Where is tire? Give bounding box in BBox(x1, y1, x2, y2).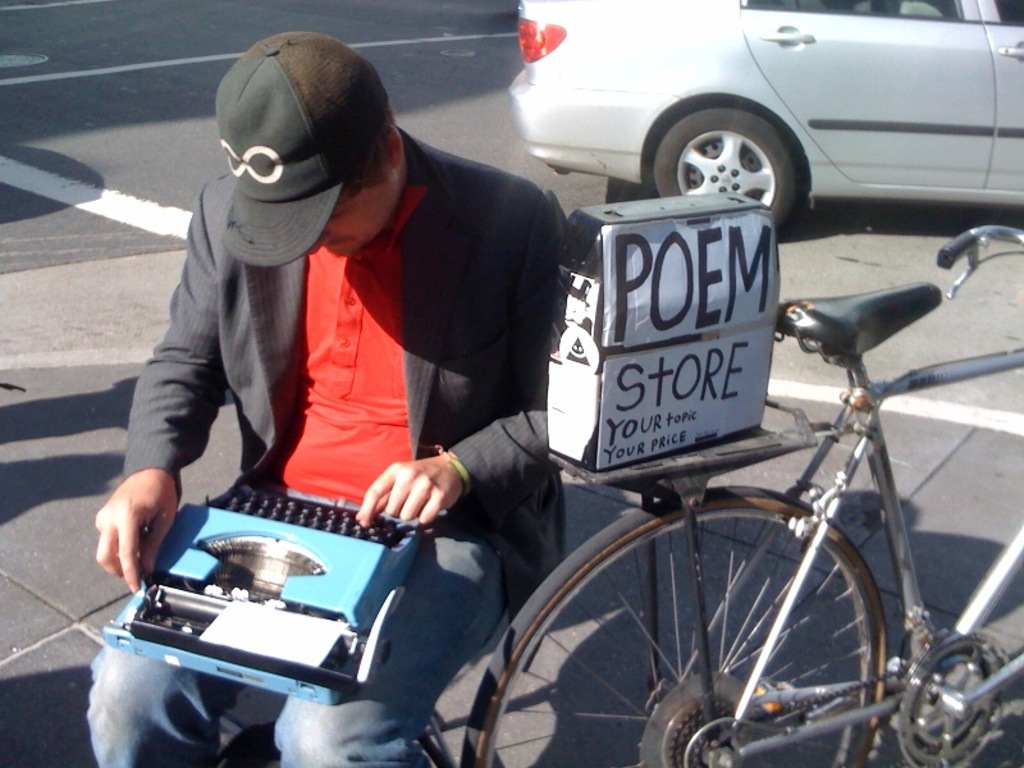
BBox(649, 97, 803, 237).
